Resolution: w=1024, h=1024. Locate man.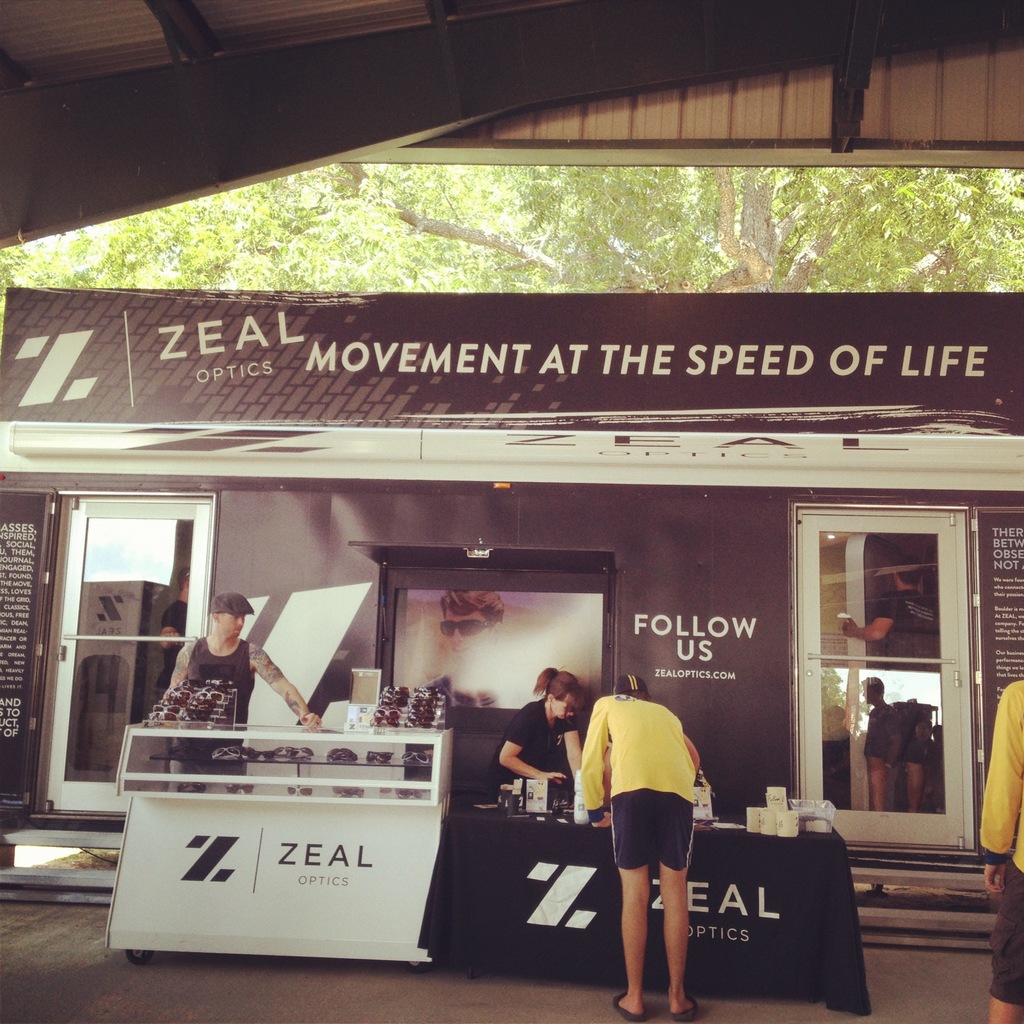
rect(145, 582, 340, 787).
